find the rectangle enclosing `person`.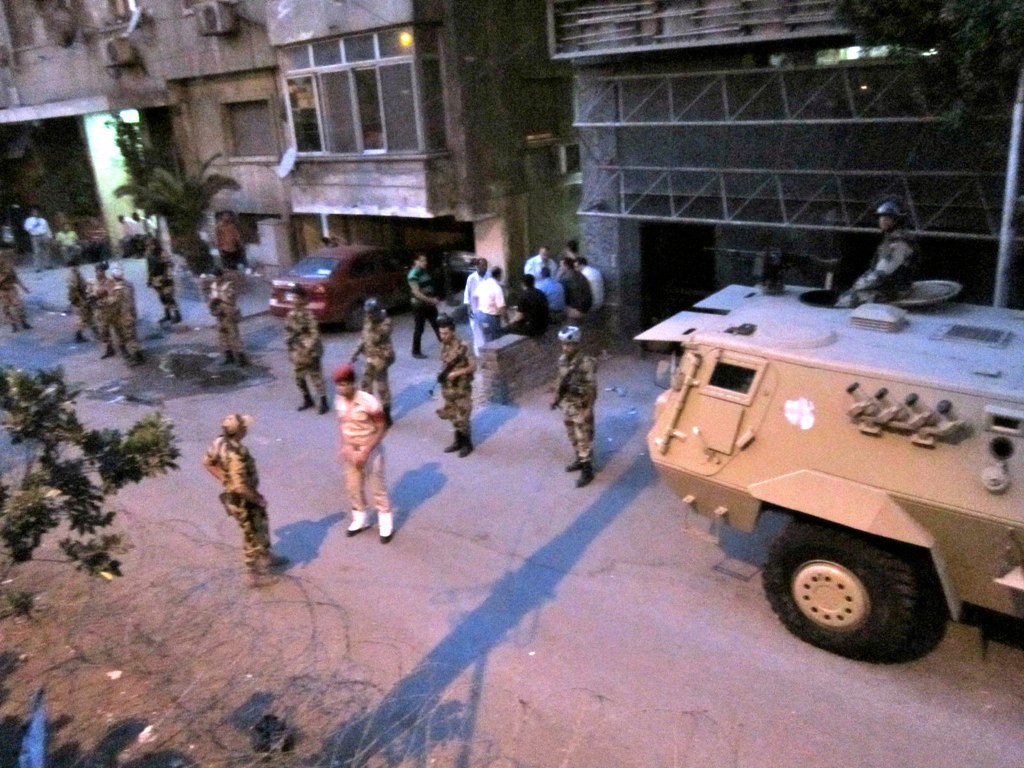
bbox(94, 262, 138, 367).
